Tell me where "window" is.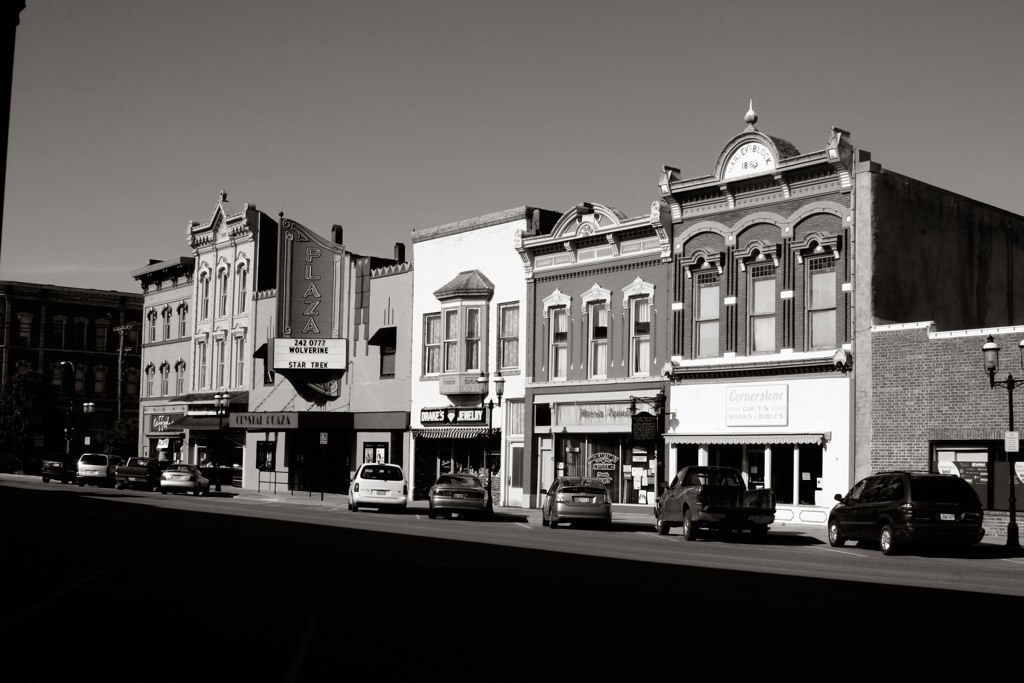
"window" is at left=631, top=292, right=652, bottom=380.
